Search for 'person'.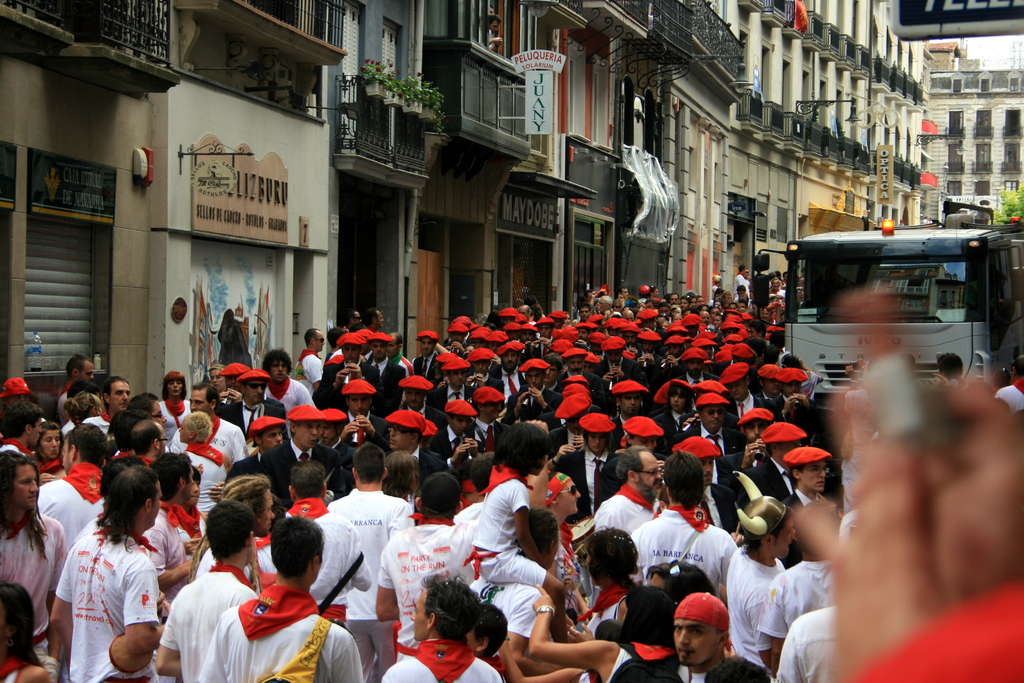
Found at 366:333:407:410.
